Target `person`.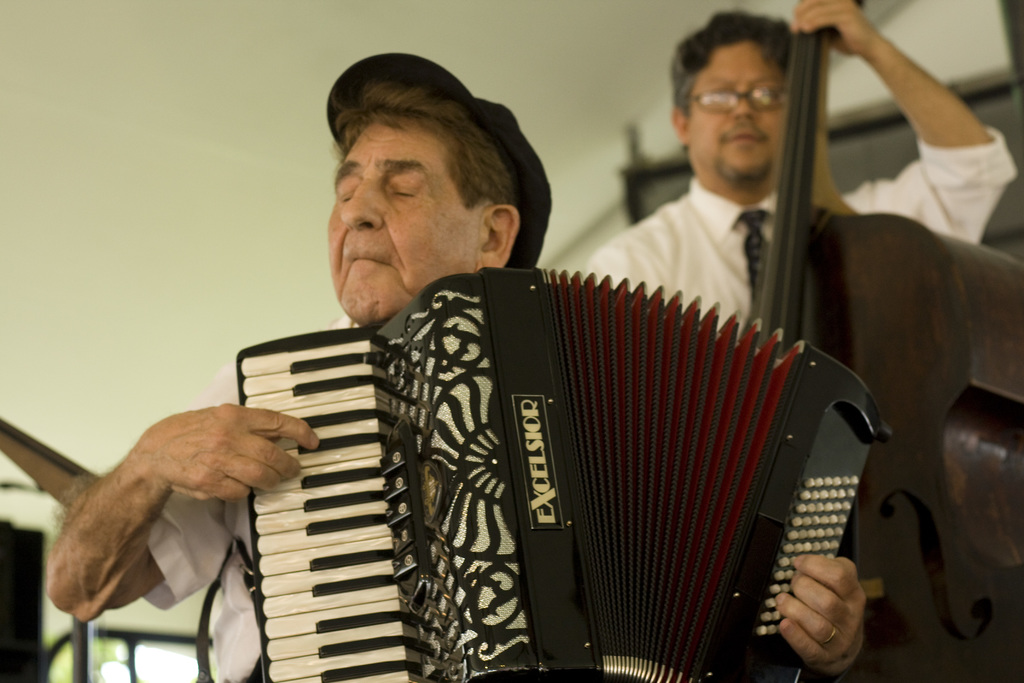
Target region: box=[18, 53, 886, 681].
